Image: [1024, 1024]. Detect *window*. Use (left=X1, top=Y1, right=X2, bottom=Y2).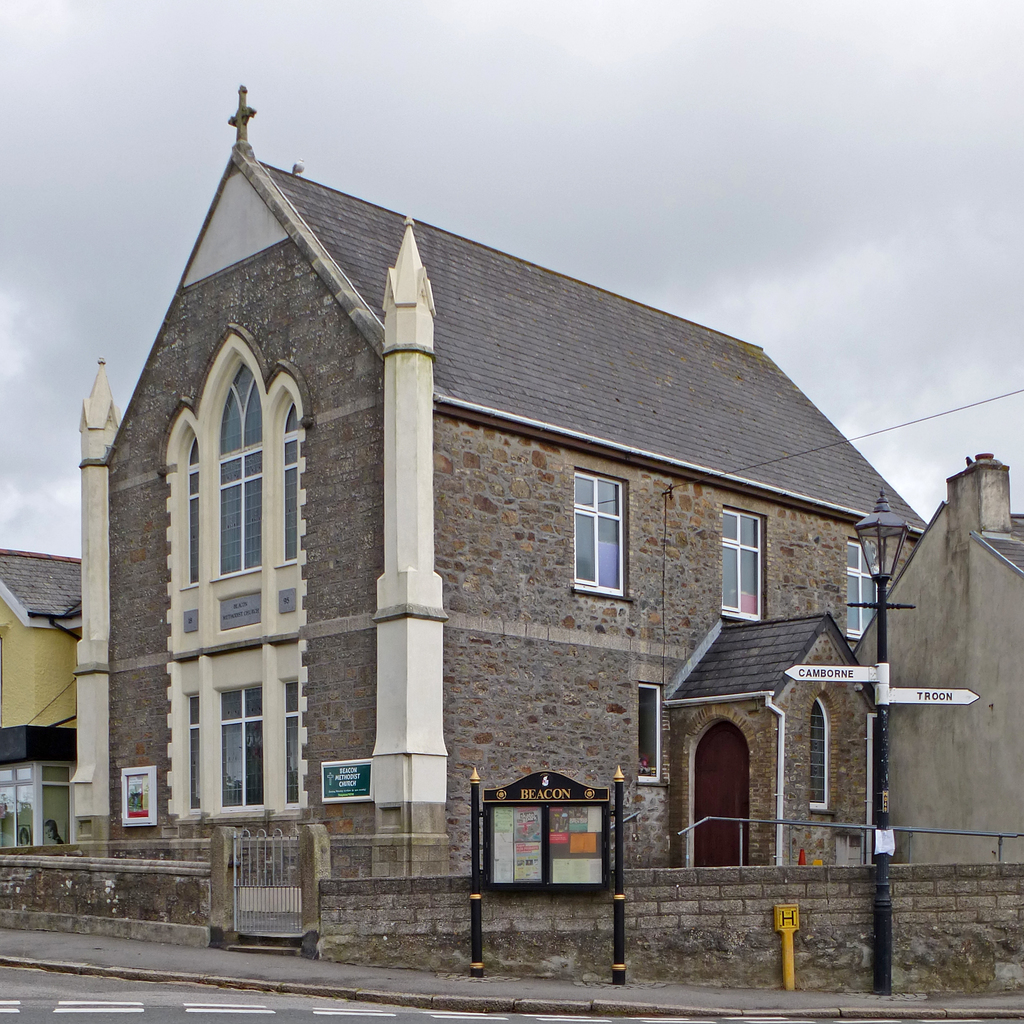
(left=283, top=680, right=302, bottom=799).
